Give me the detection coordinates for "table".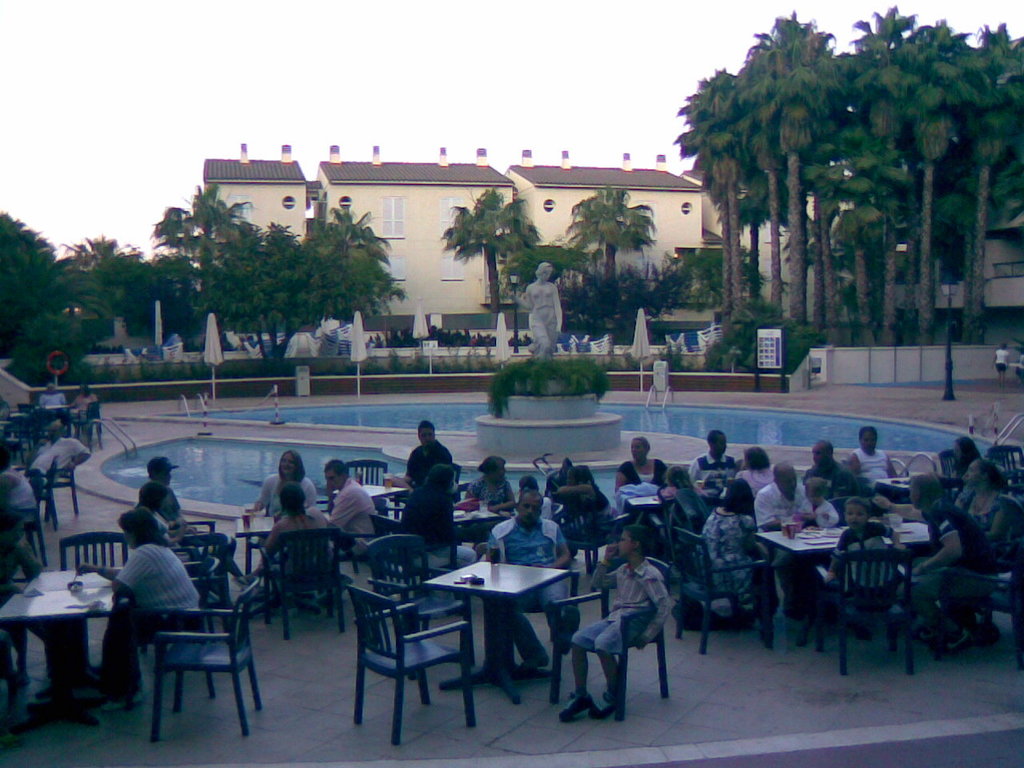
326/473/402/499.
